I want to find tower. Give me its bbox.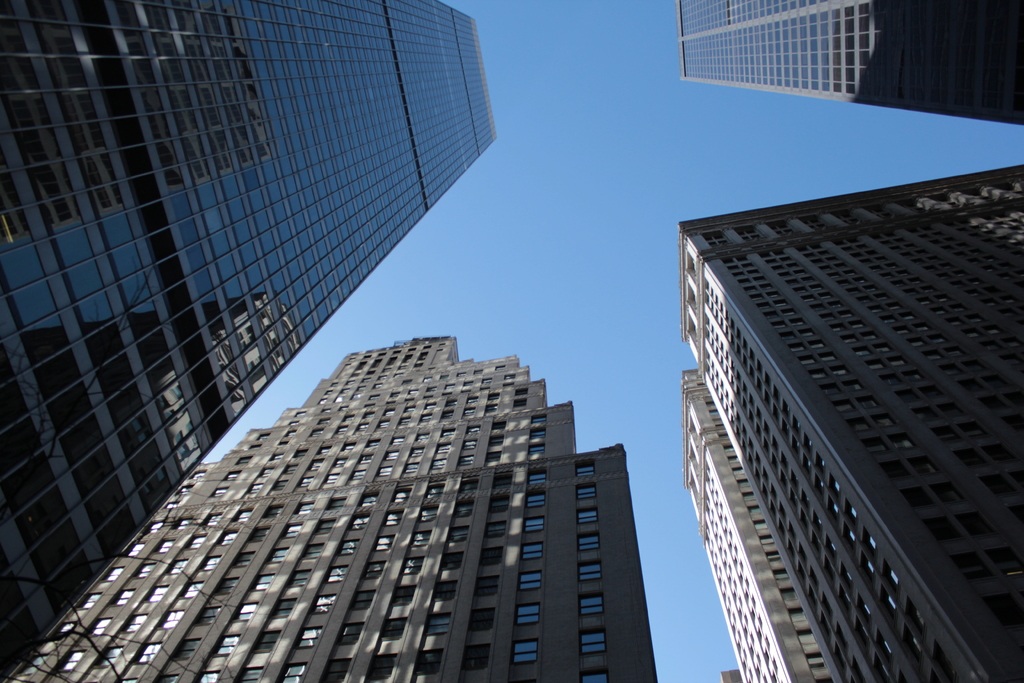
[x1=0, y1=0, x2=502, y2=680].
